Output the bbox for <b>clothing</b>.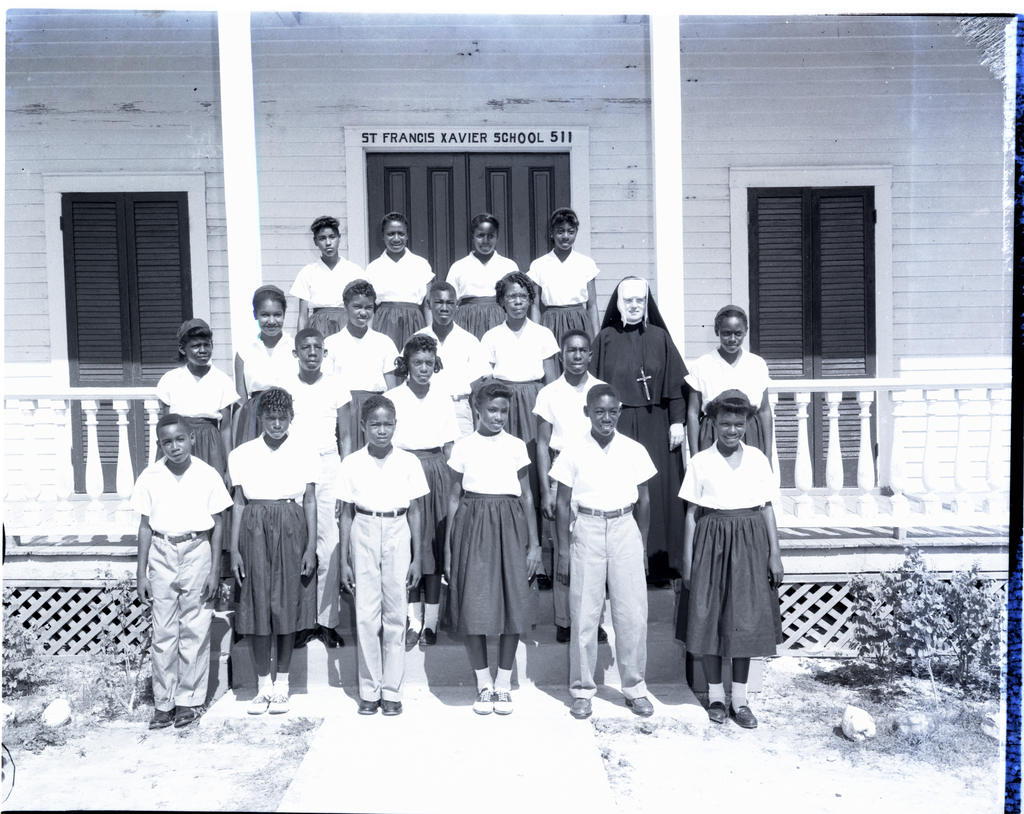
534/373/621/627.
